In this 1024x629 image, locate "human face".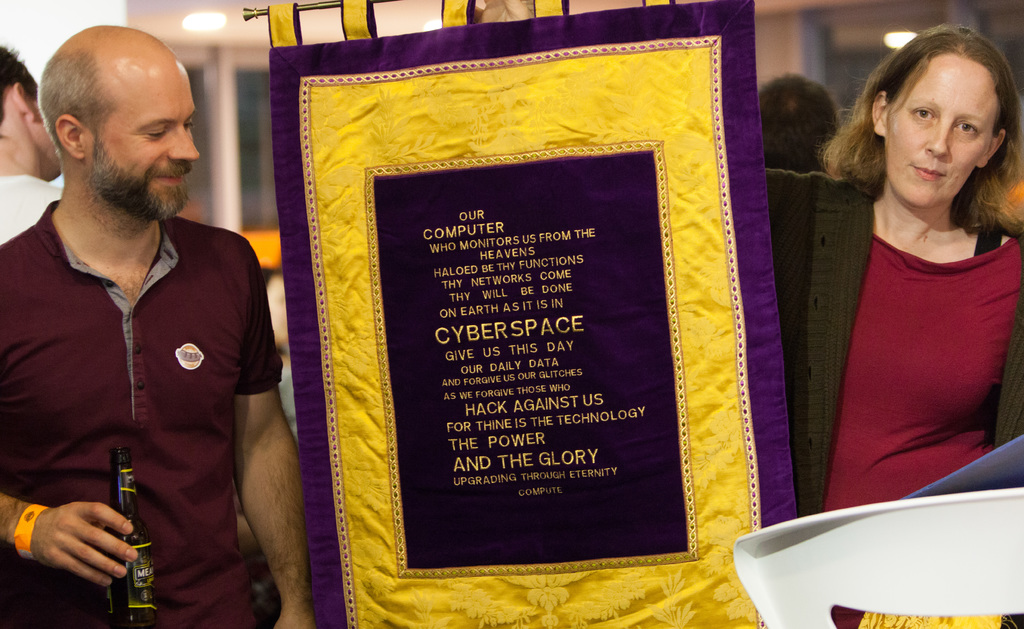
Bounding box: 881:46:1001:208.
